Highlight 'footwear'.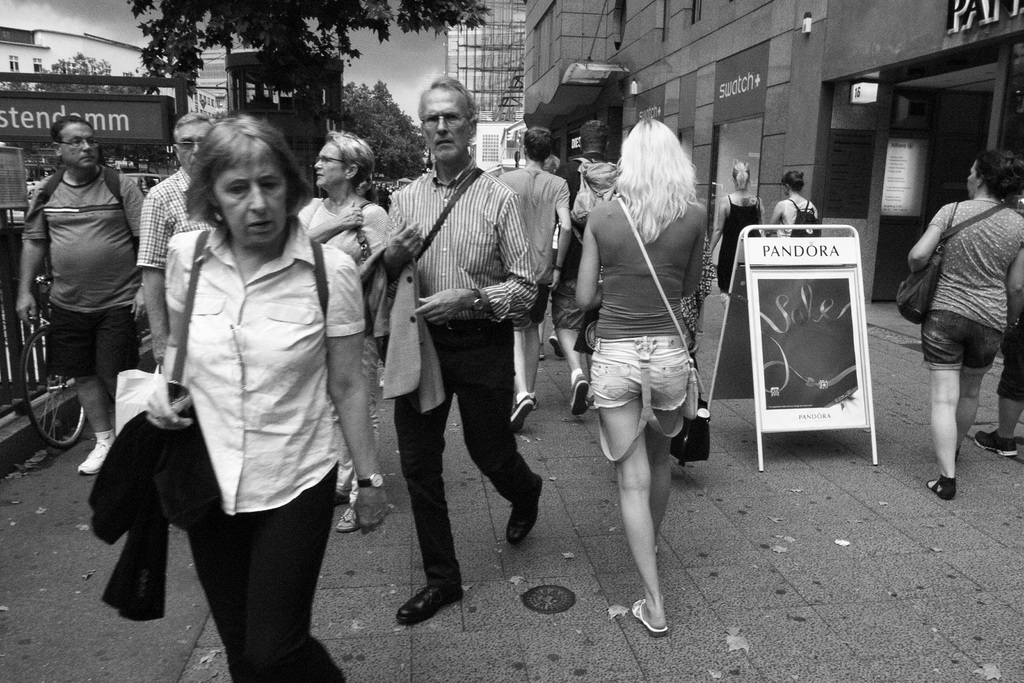
Highlighted region: x1=548 y1=333 x2=566 y2=360.
